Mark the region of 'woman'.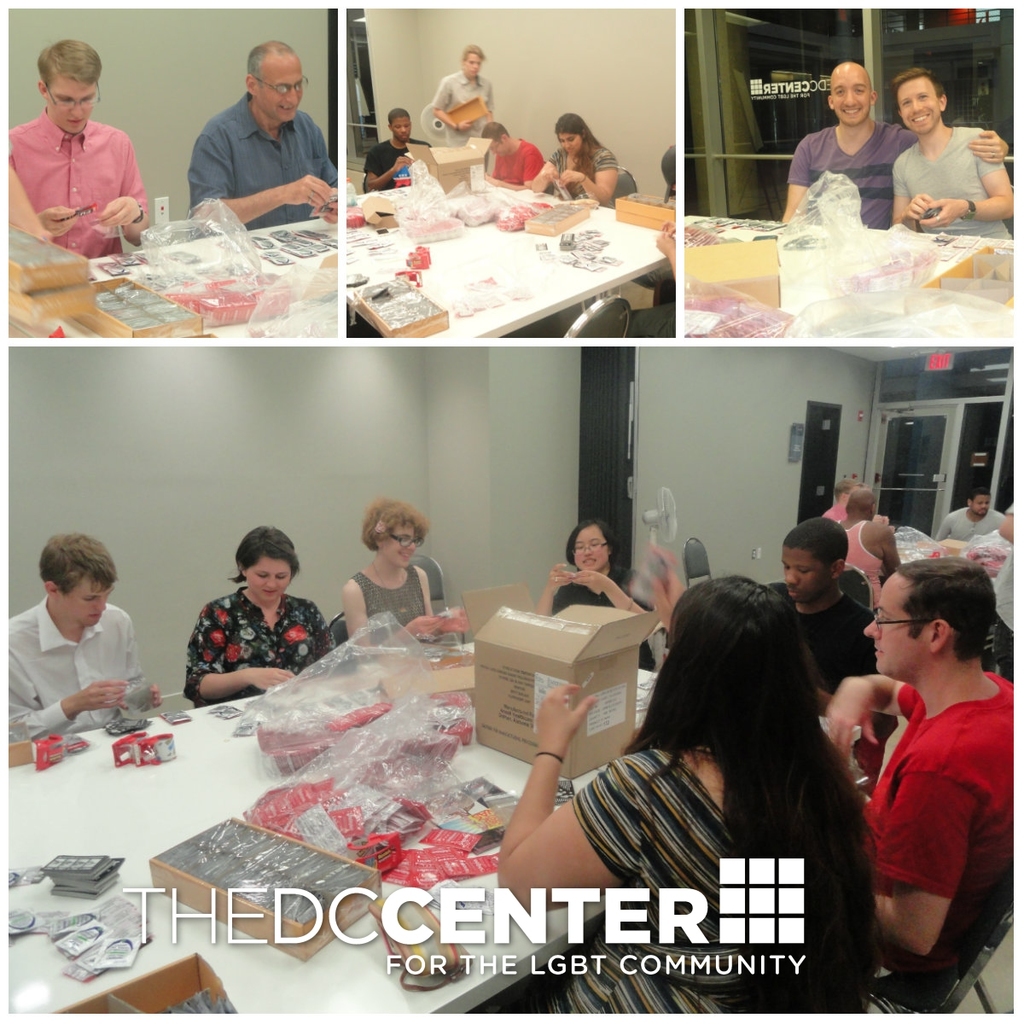
Region: BBox(340, 498, 443, 667).
